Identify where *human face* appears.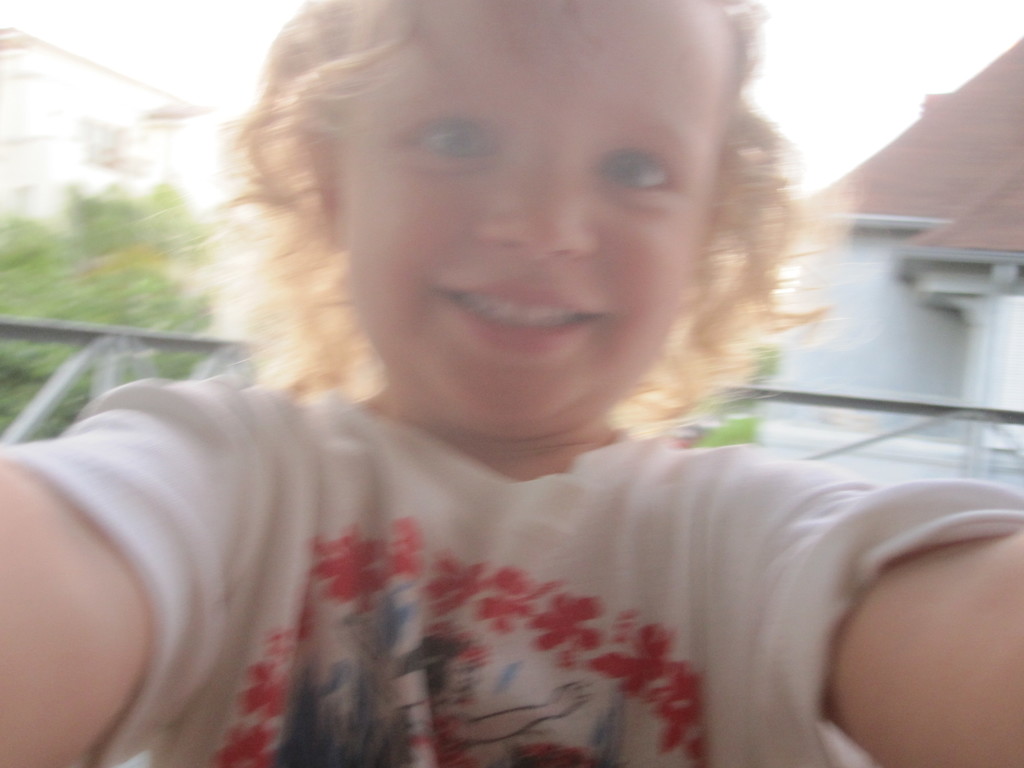
Appears at [339,0,733,421].
